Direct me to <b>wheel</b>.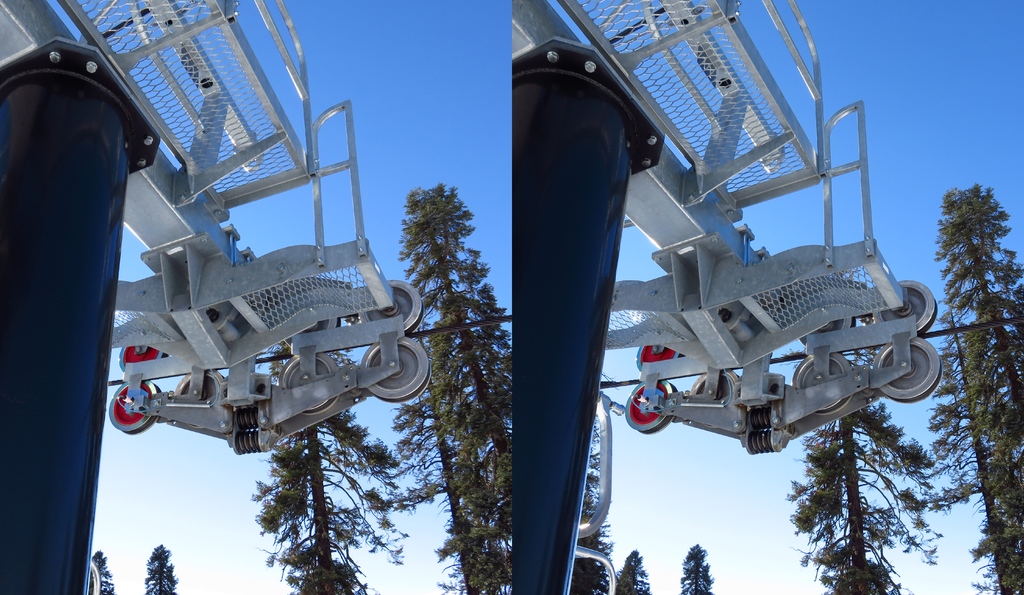
Direction: [118,345,164,372].
